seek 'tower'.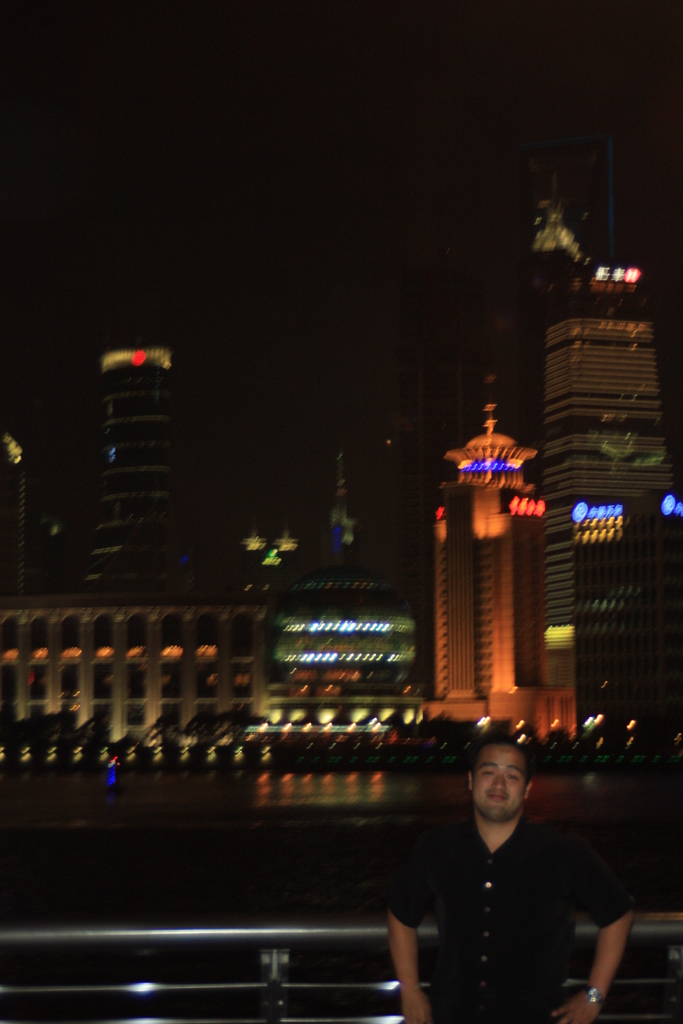
533/260/679/615.
